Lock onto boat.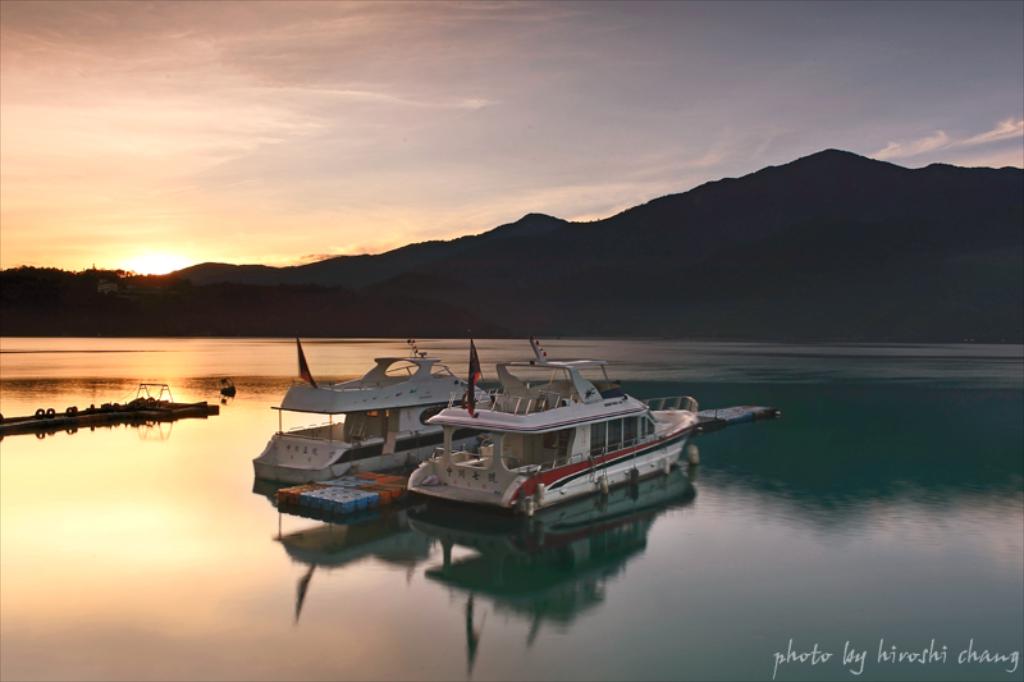
Locked: box=[256, 352, 499, 490].
